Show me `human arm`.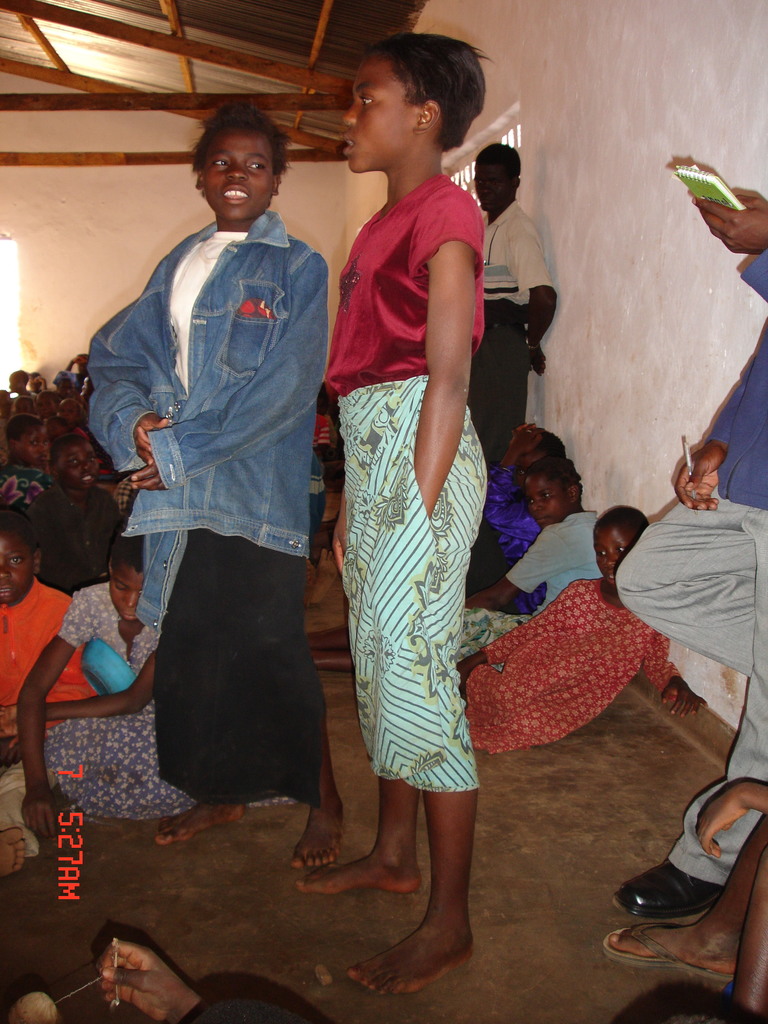
`human arm` is here: pyautogui.locateOnScreen(644, 627, 708, 719).
